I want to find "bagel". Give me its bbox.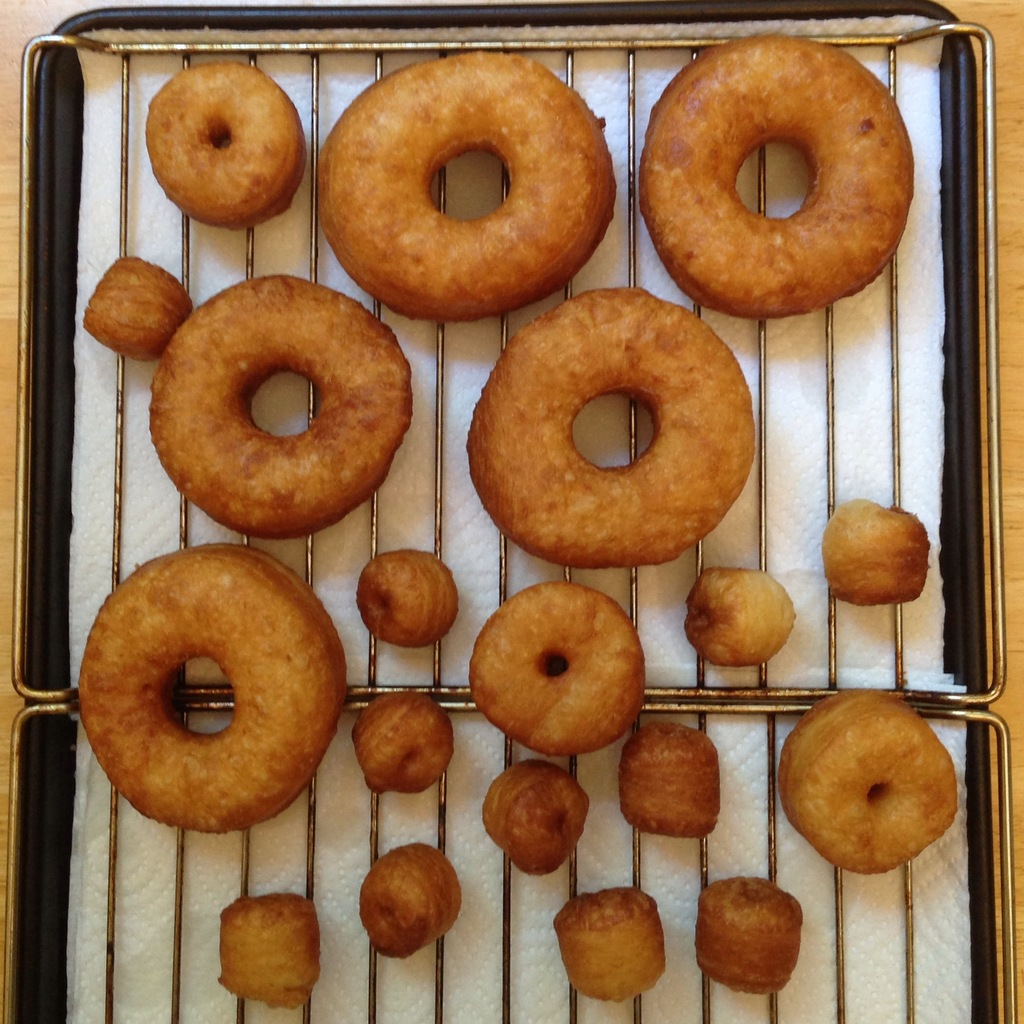
locate(143, 66, 309, 220).
